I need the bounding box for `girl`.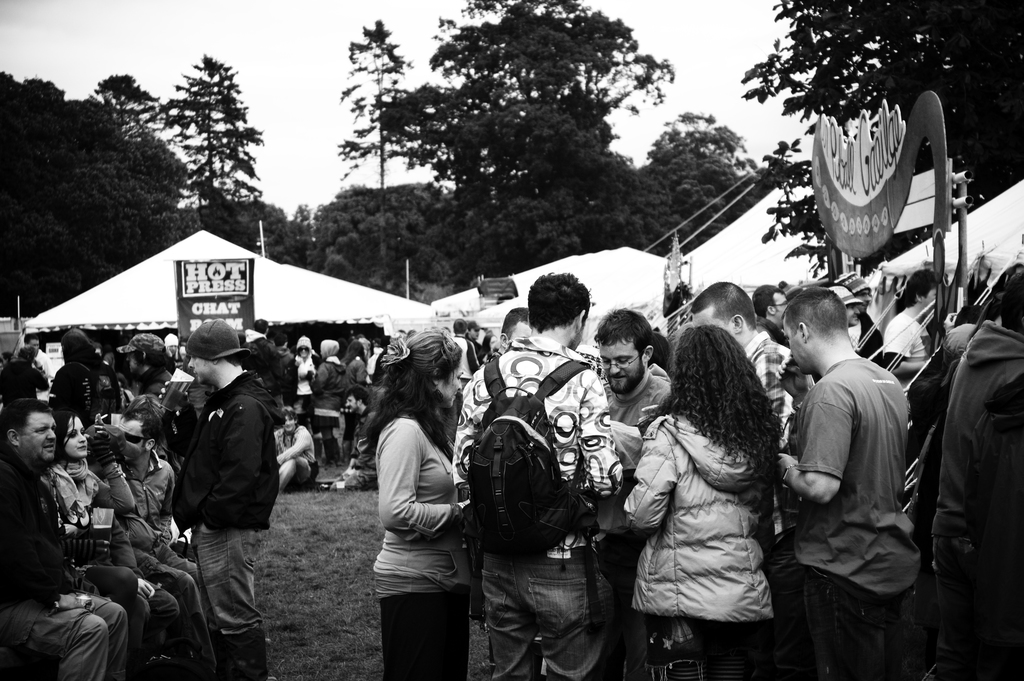
Here it is: bbox(616, 322, 788, 680).
